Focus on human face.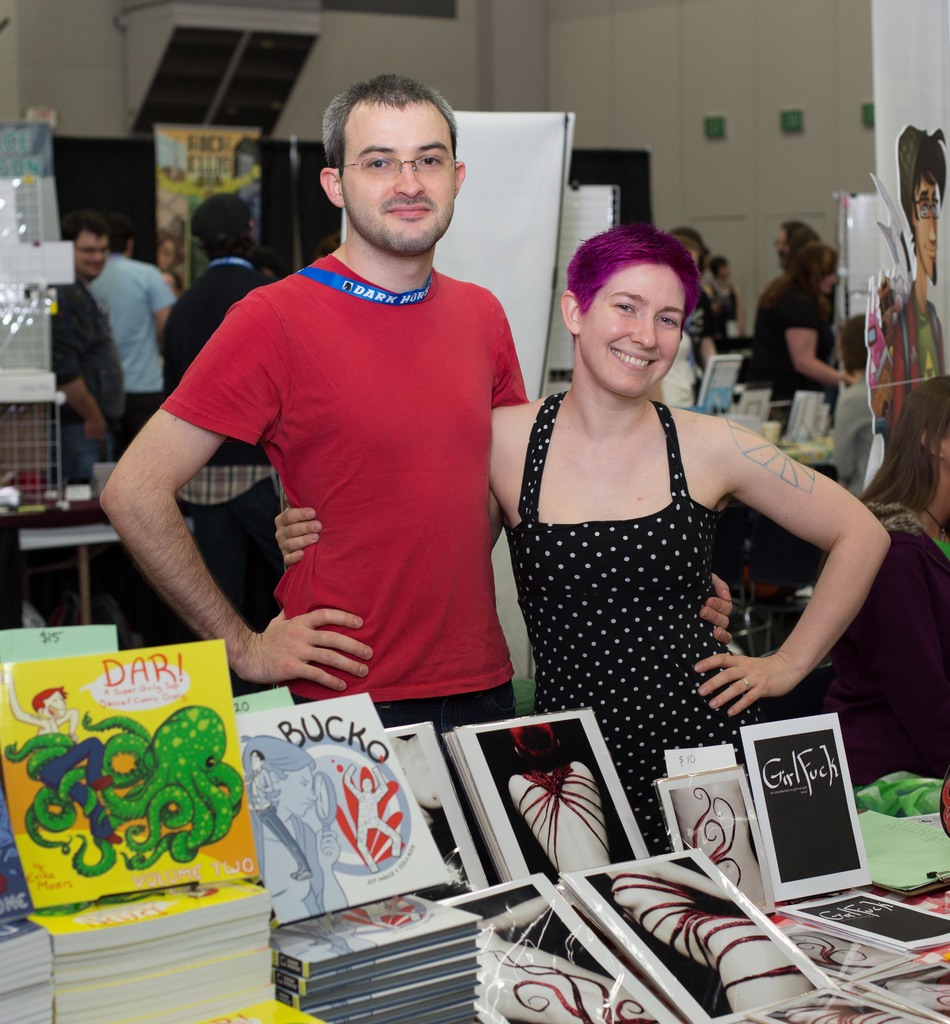
Focused at <region>773, 228, 787, 253</region>.
